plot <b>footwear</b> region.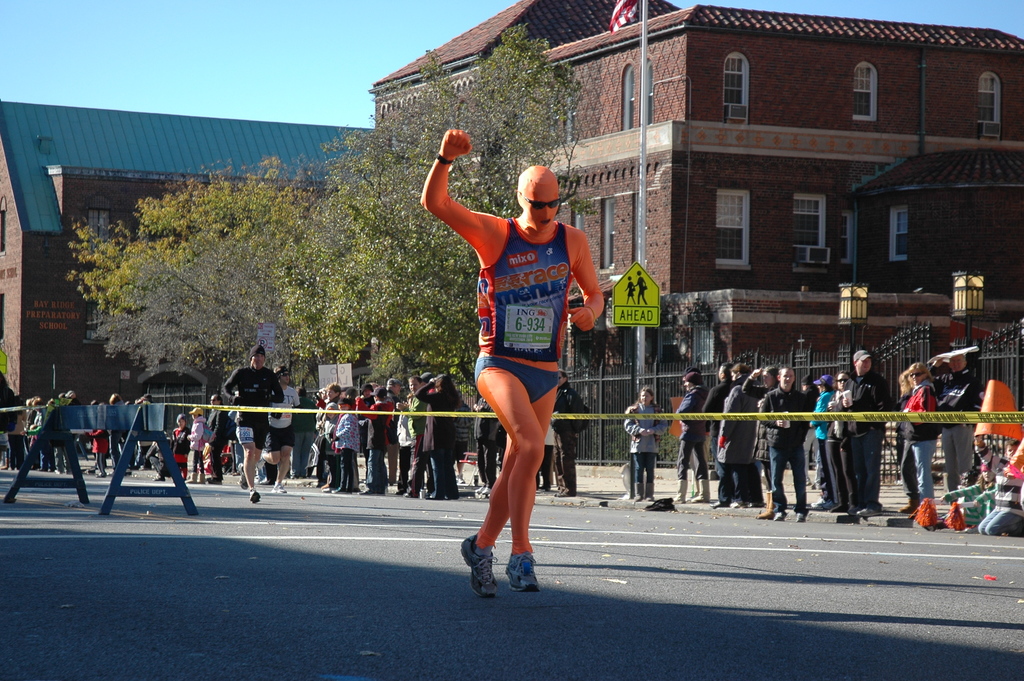
Plotted at (237, 462, 246, 490).
